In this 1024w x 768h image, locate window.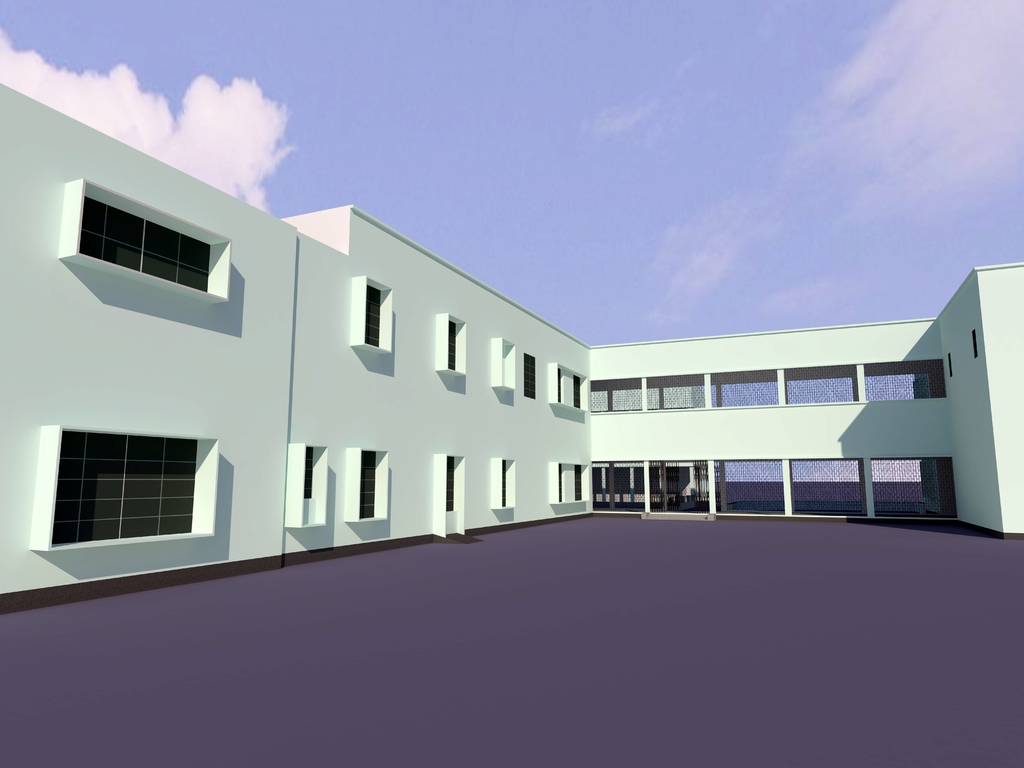
Bounding box: 347, 271, 395, 353.
